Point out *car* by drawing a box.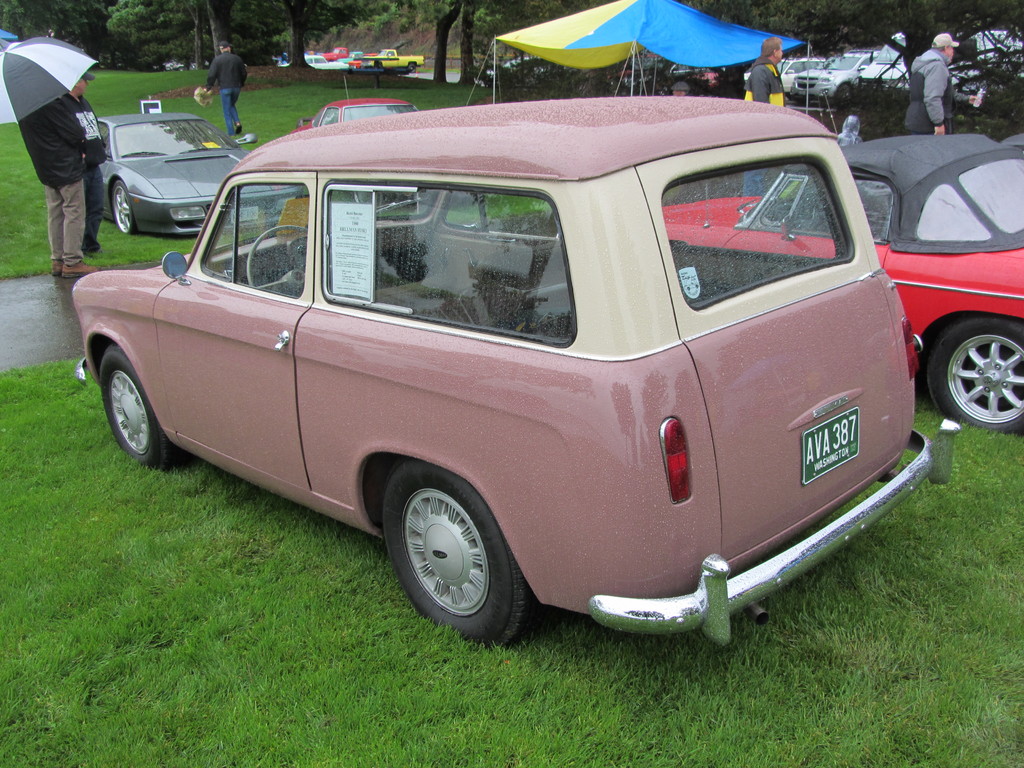
x1=788 y1=48 x2=876 y2=97.
